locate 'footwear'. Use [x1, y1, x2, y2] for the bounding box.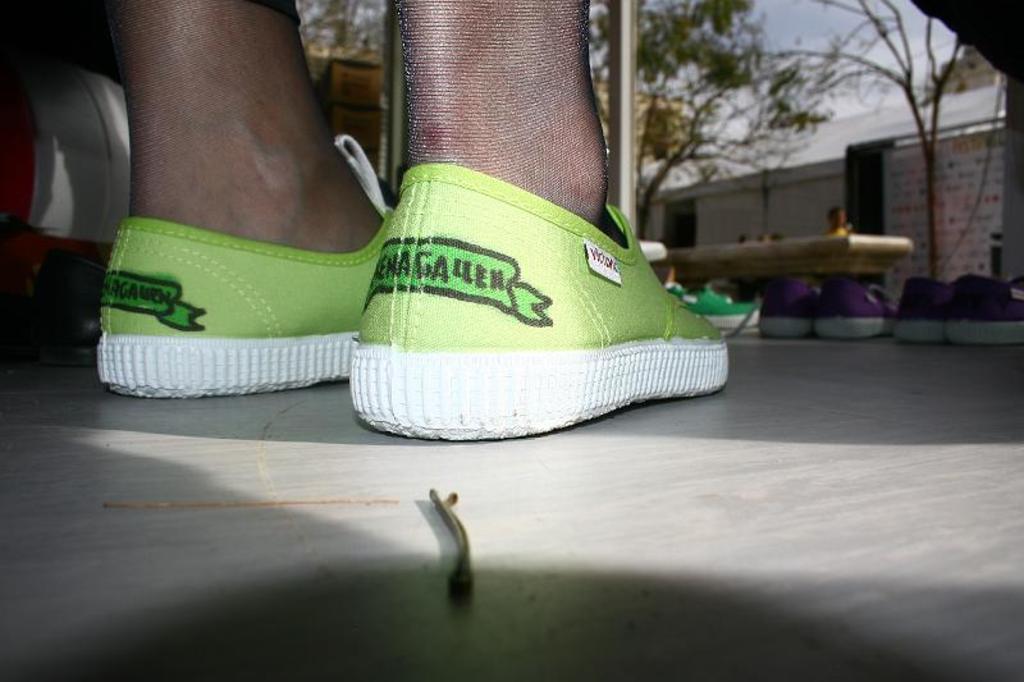
[760, 278, 817, 340].
